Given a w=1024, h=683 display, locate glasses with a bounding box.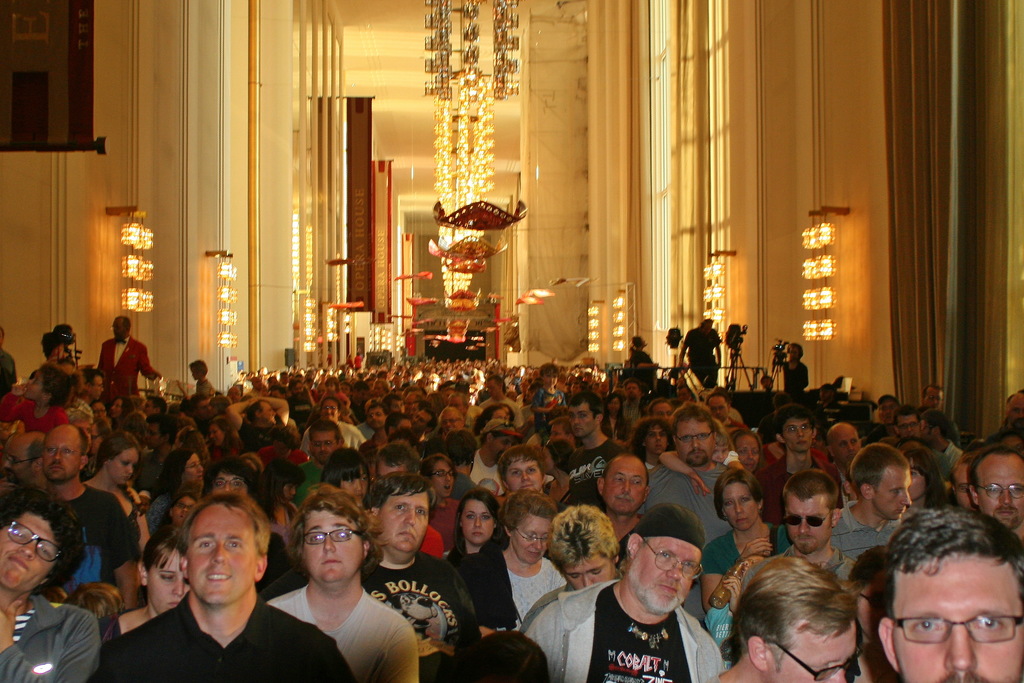
Located: <box>782,511,832,528</box>.
